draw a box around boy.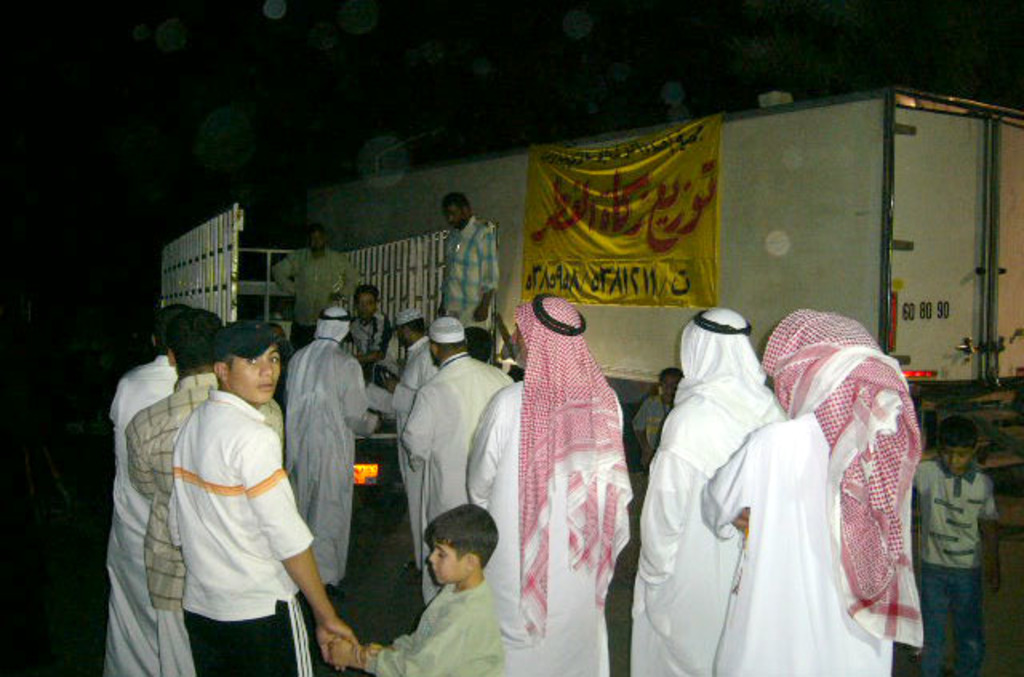
(x1=323, y1=503, x2=504, y2=675).
